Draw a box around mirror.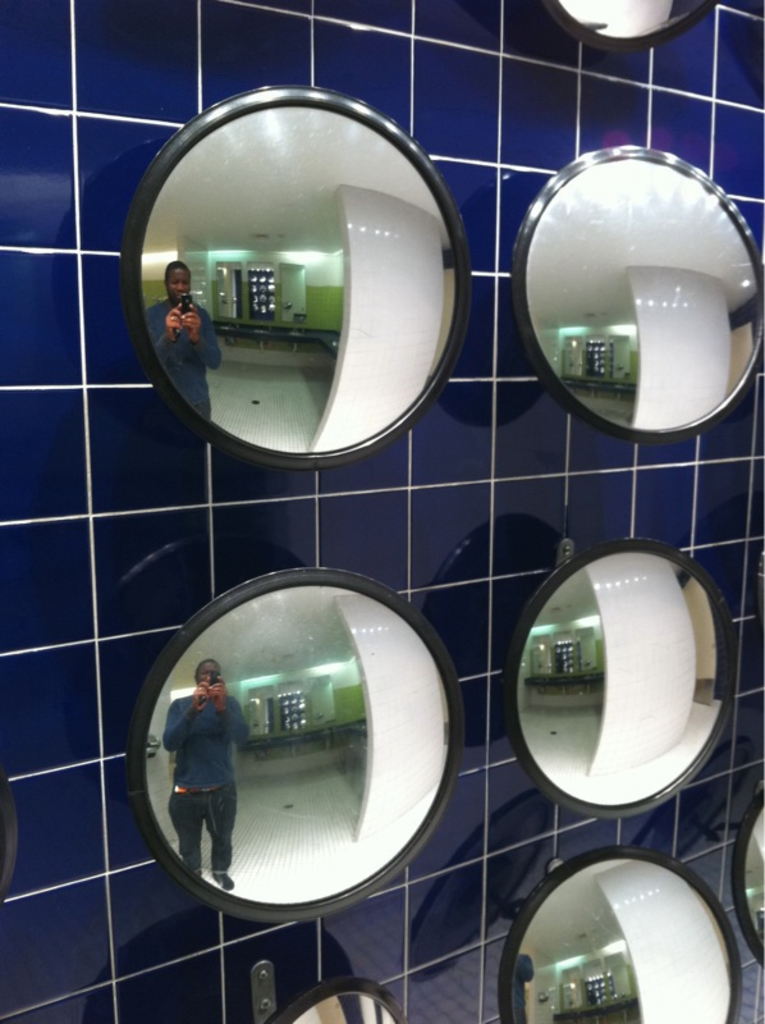
detection(147, 586, 452, 902).
